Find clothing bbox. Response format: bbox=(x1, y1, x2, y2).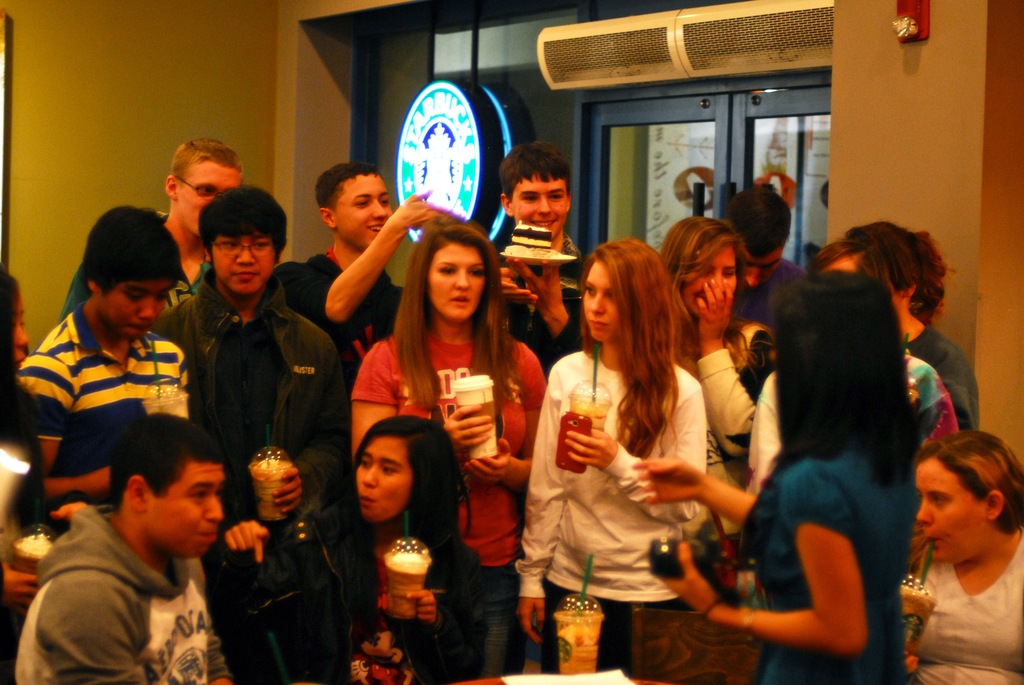
bbox=(19, 495, 250, 679).
